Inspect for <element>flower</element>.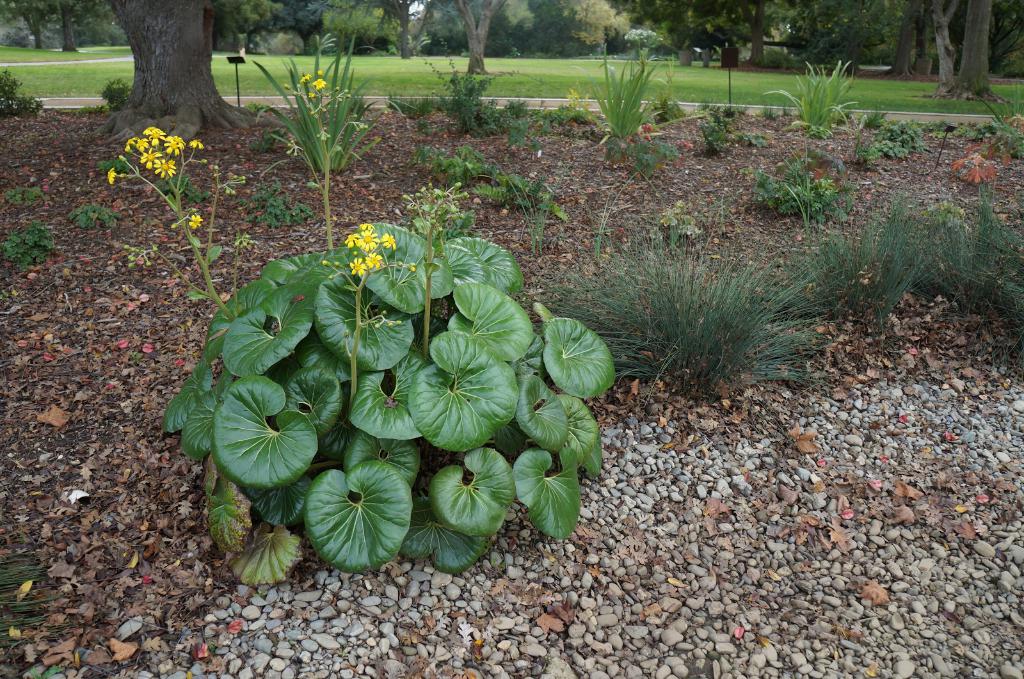
Inspection: bbox=(142, 125, 156, 137).
